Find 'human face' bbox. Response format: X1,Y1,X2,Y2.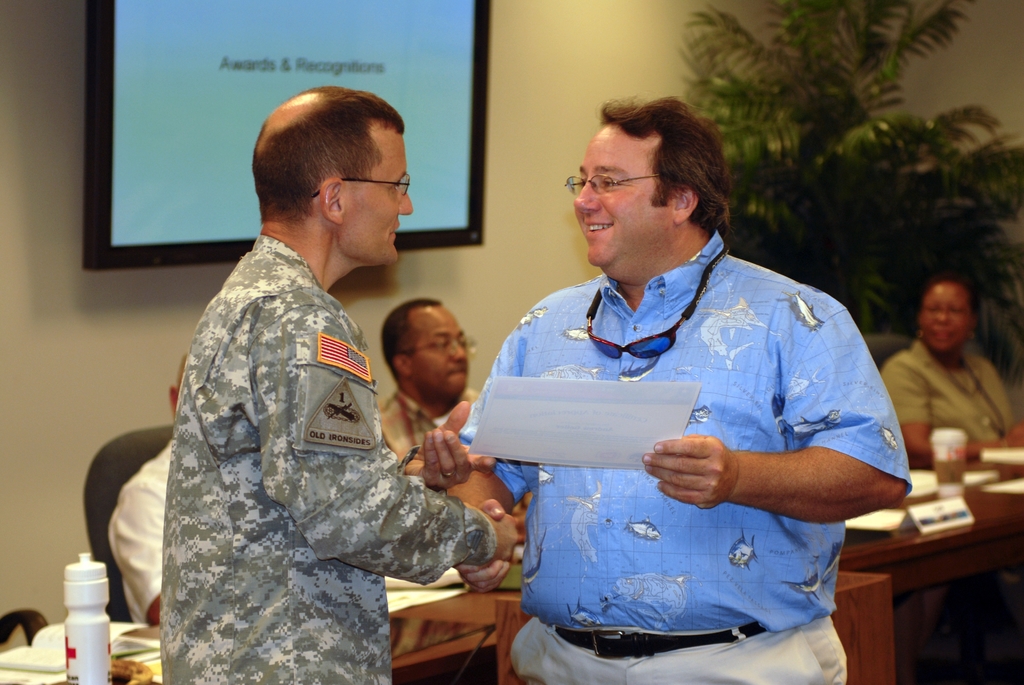
572,125,674,272.
